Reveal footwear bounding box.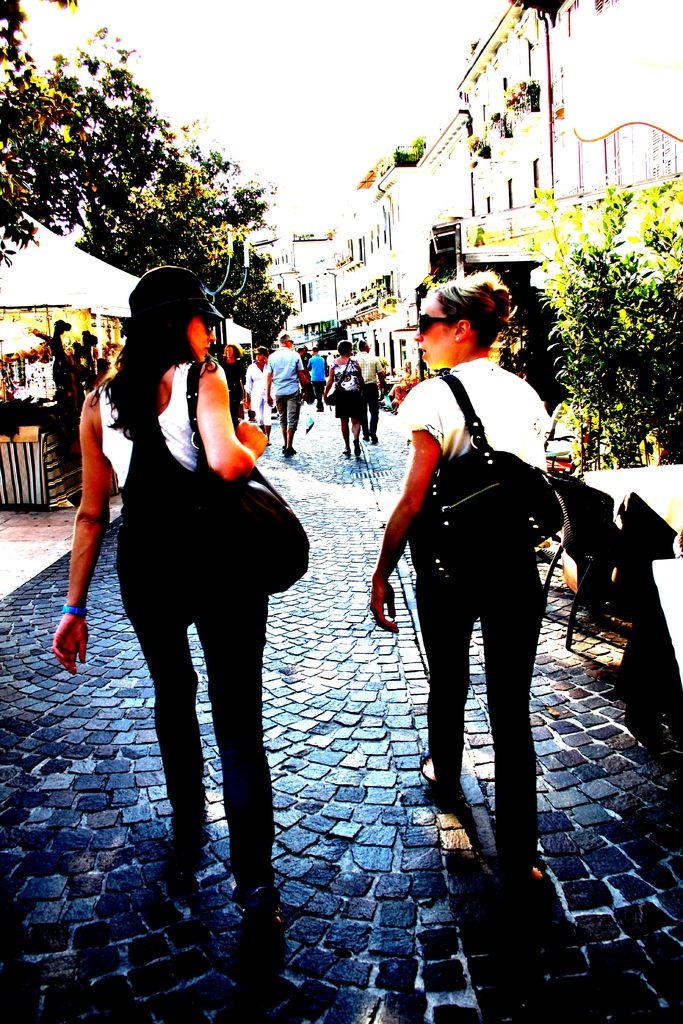
Revealed: {"left": 336, "top": 450, "right": 350, "bottom": 461}.
